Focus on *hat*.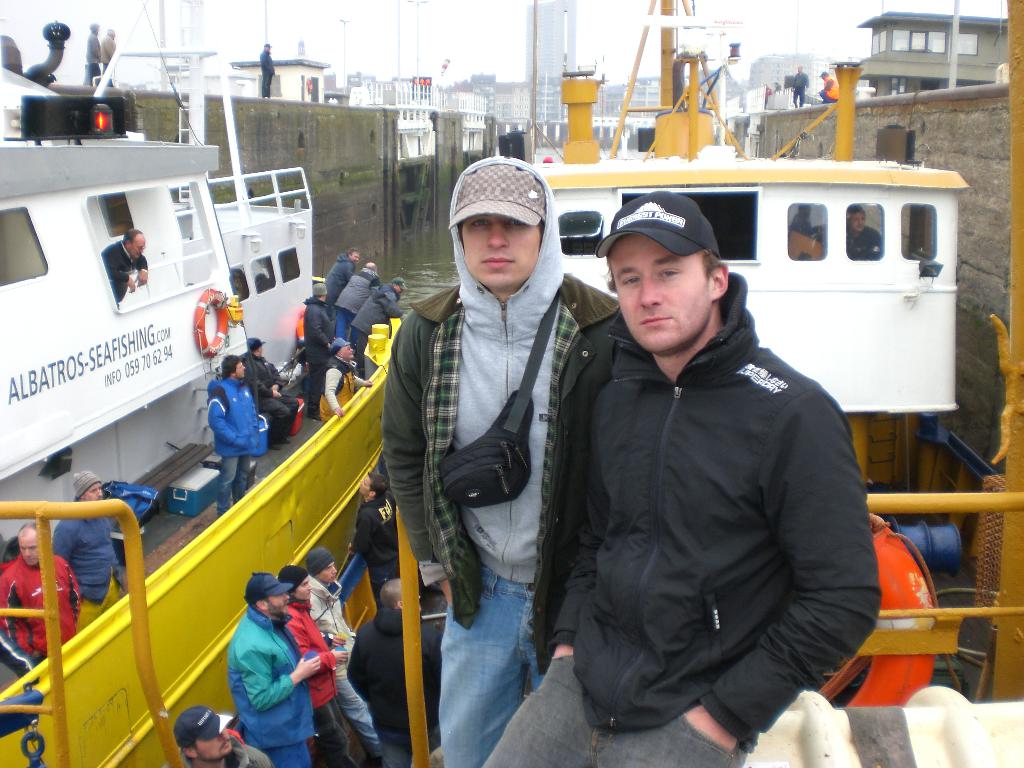
Focused at detection(242, 575, 292, 600).
